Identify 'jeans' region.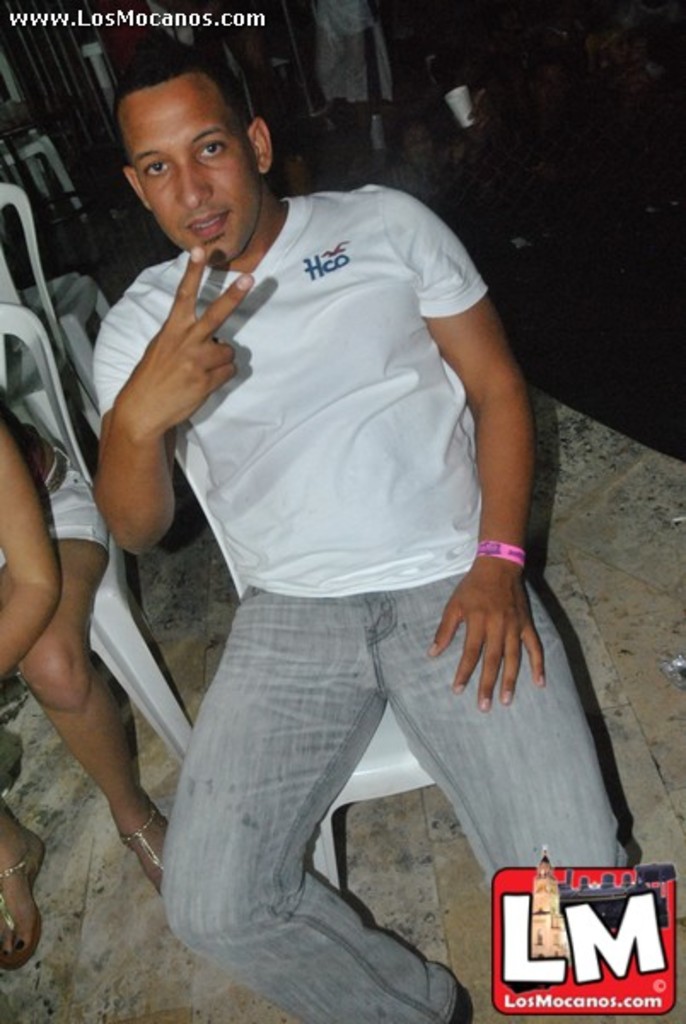
Region: 142, 544, 544, 990.
